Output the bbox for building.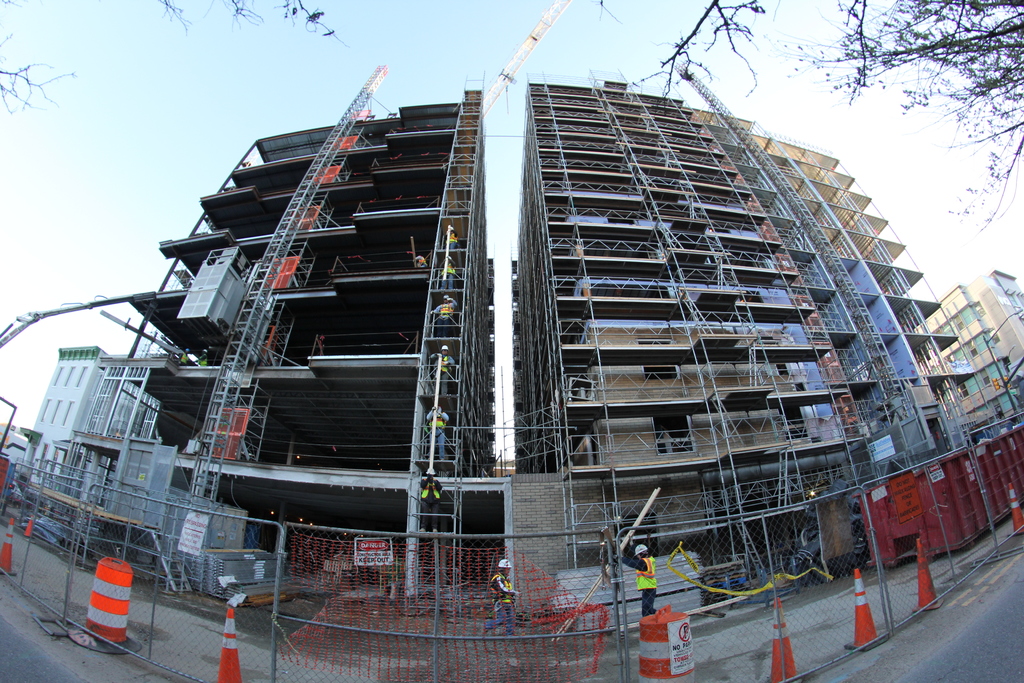
Rect(31, 345, 107, 488).
